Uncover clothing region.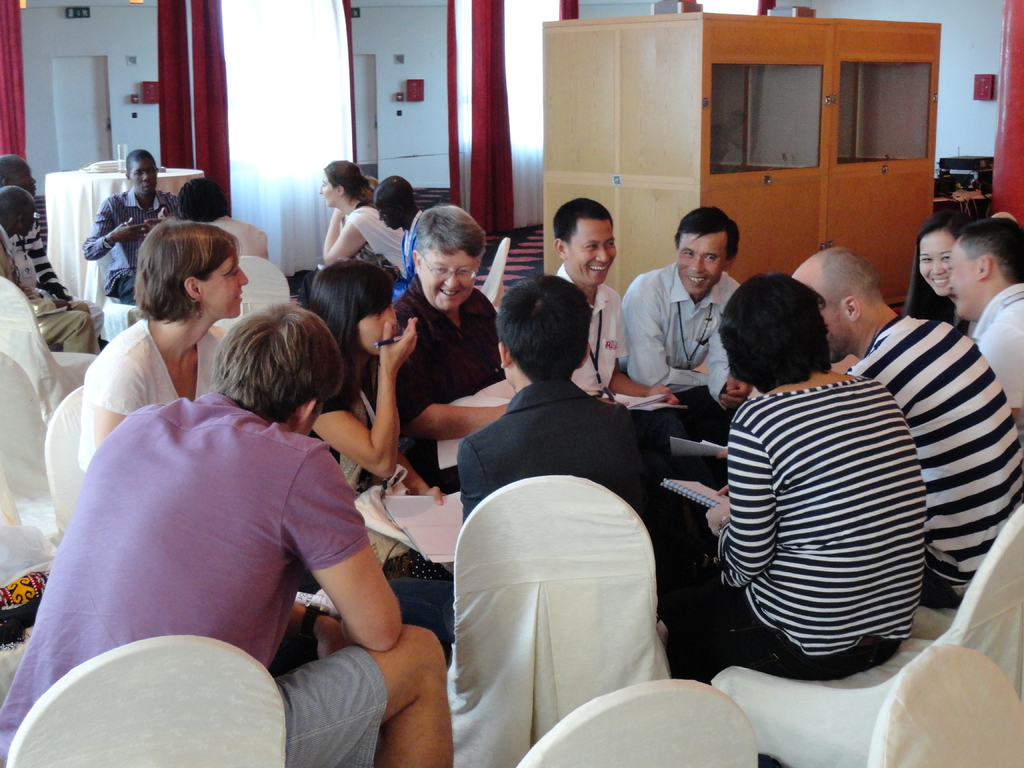
Uncovered: (x1=350, y1=198, x2=403, y2=268).
